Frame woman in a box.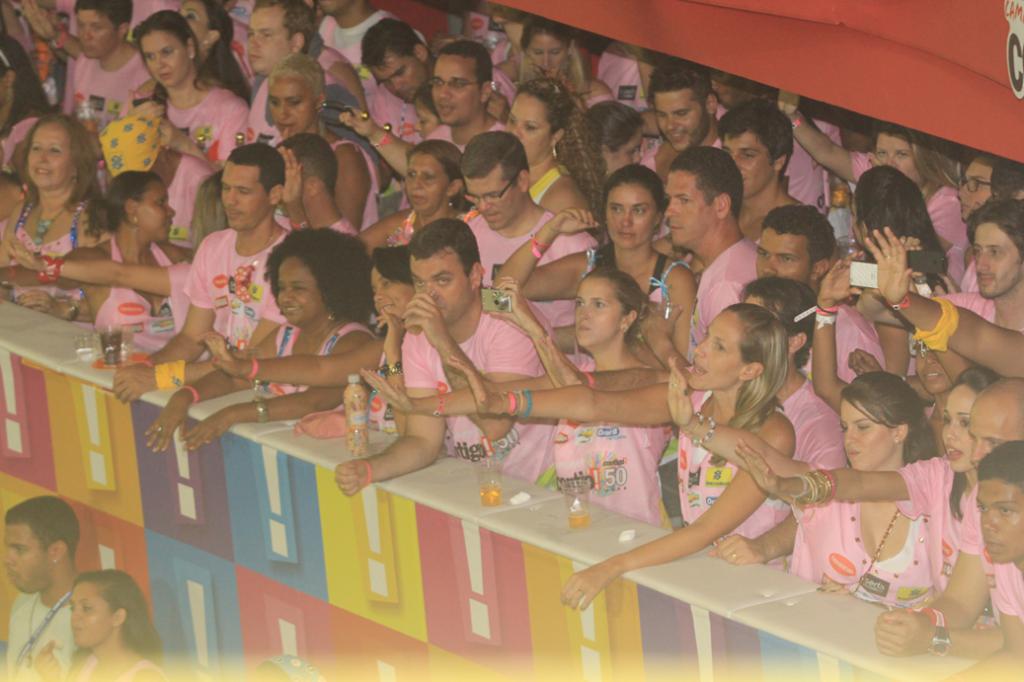
[39, 574, 166, 681].
